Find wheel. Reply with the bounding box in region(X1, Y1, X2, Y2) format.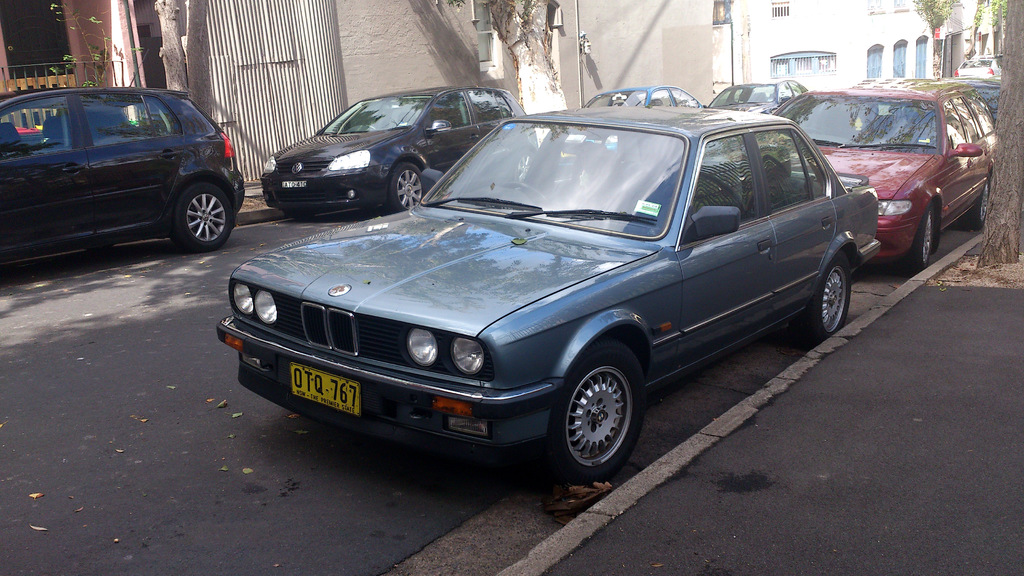
region(550, 349, 643, 470).
